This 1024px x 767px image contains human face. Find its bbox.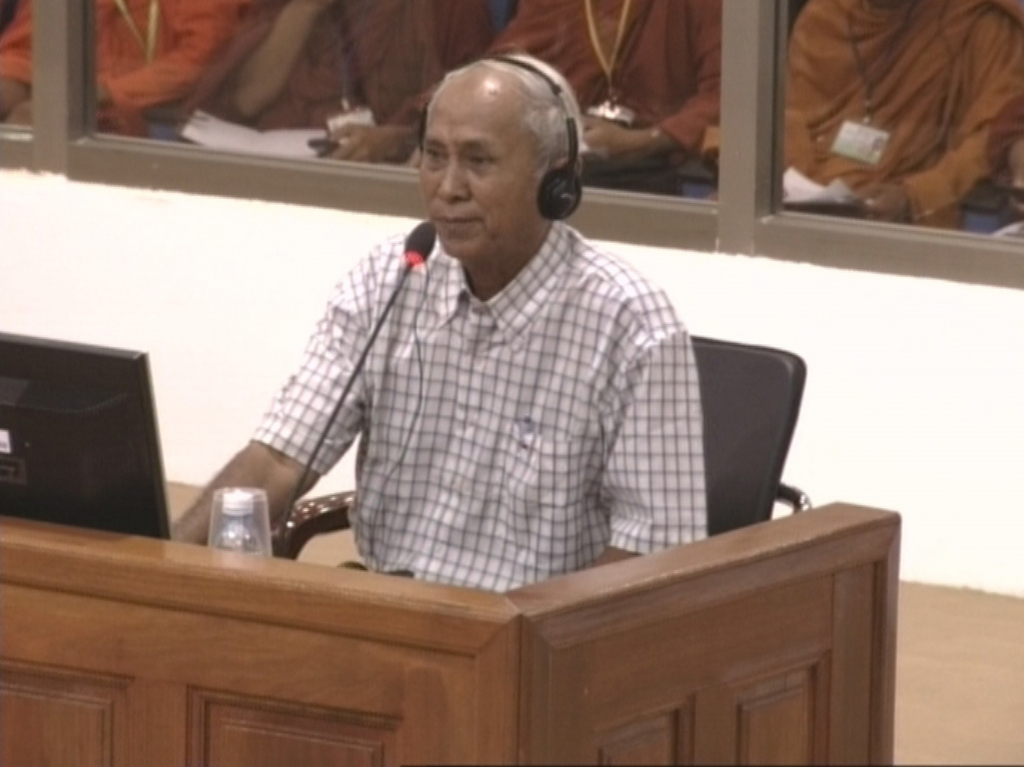
418 82 535 257.
